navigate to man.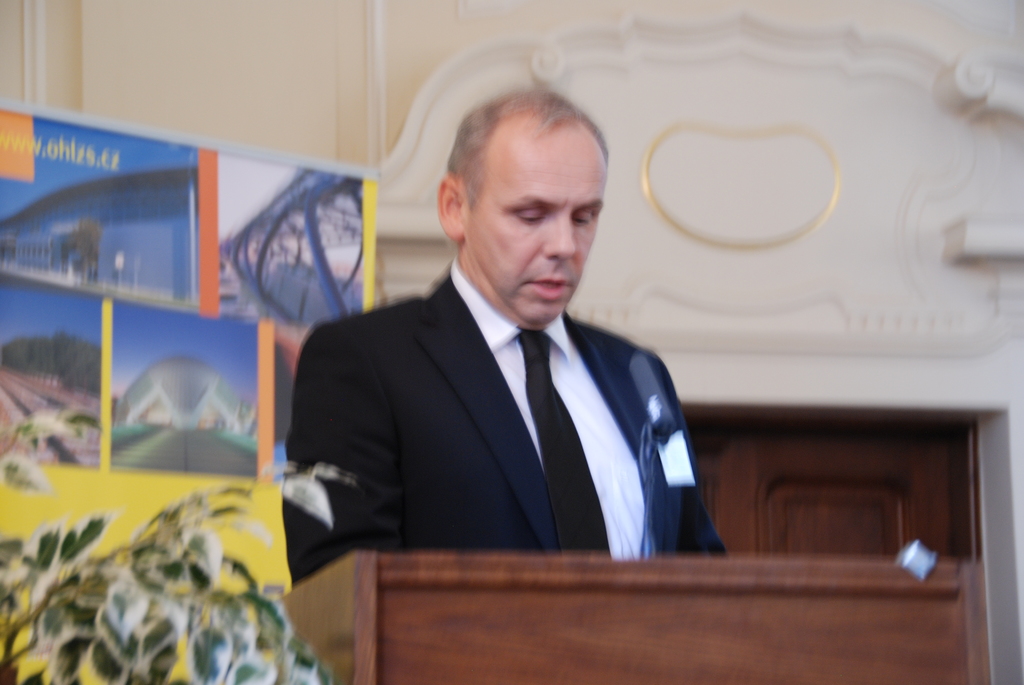
Navigation target: [left=279, top=77, right=735, bottom=579].
